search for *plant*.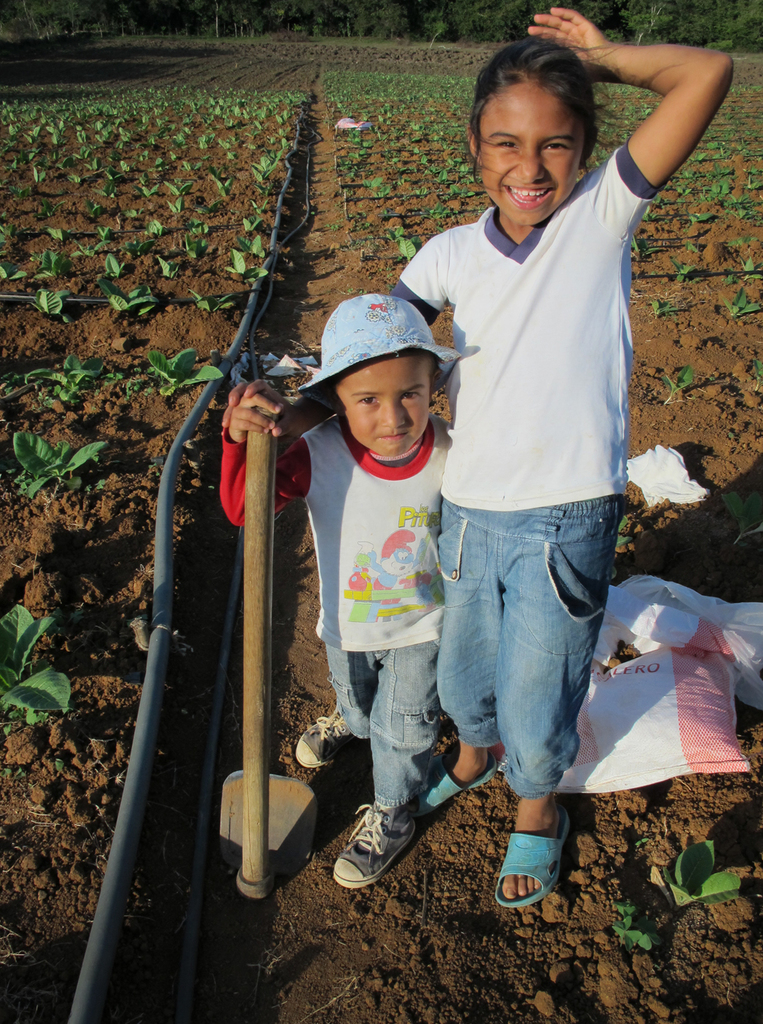
Found at bbox=[191, 276, 237, 311].
